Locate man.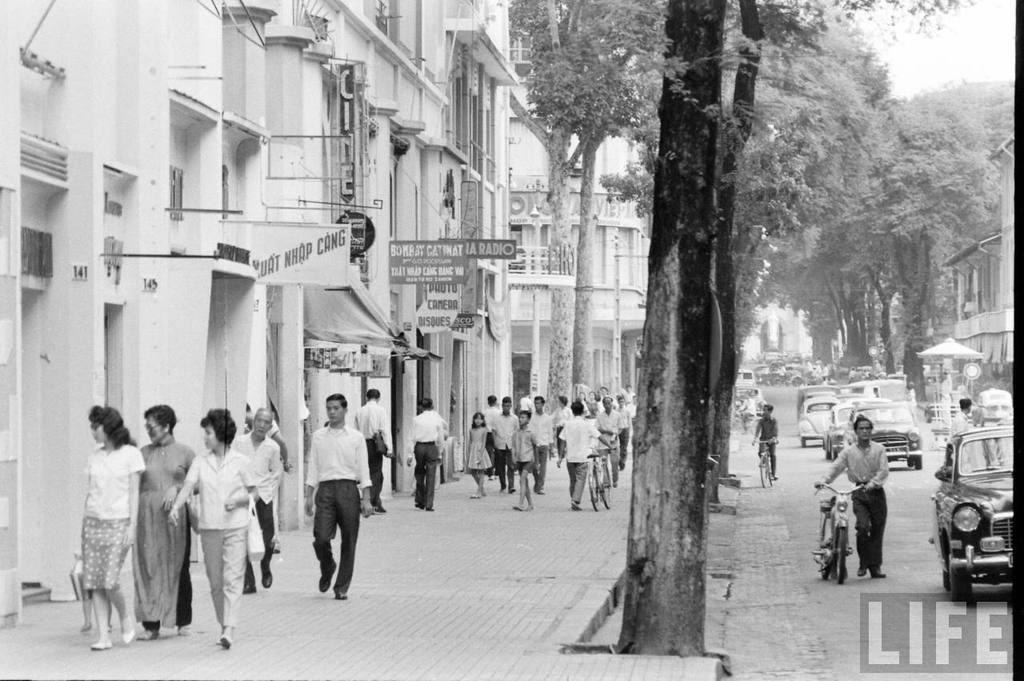
Bounding box: {"left": 552, "top": 401, "right": 614, "bottom": 514}.
